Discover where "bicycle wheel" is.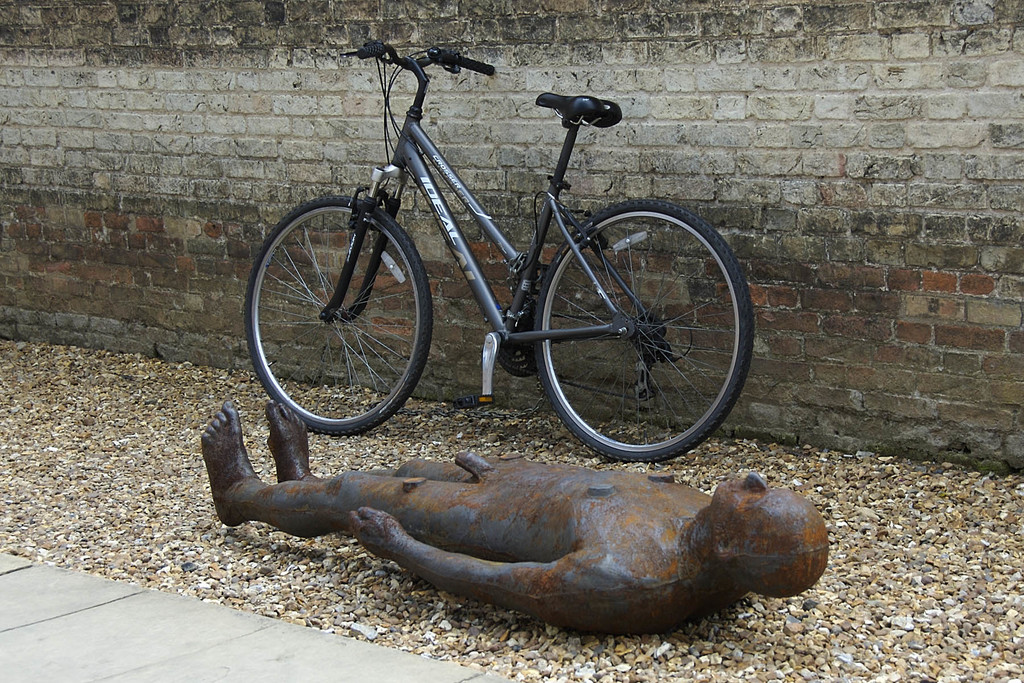
Discovered at bbox=[244, 194, 432, 439].
